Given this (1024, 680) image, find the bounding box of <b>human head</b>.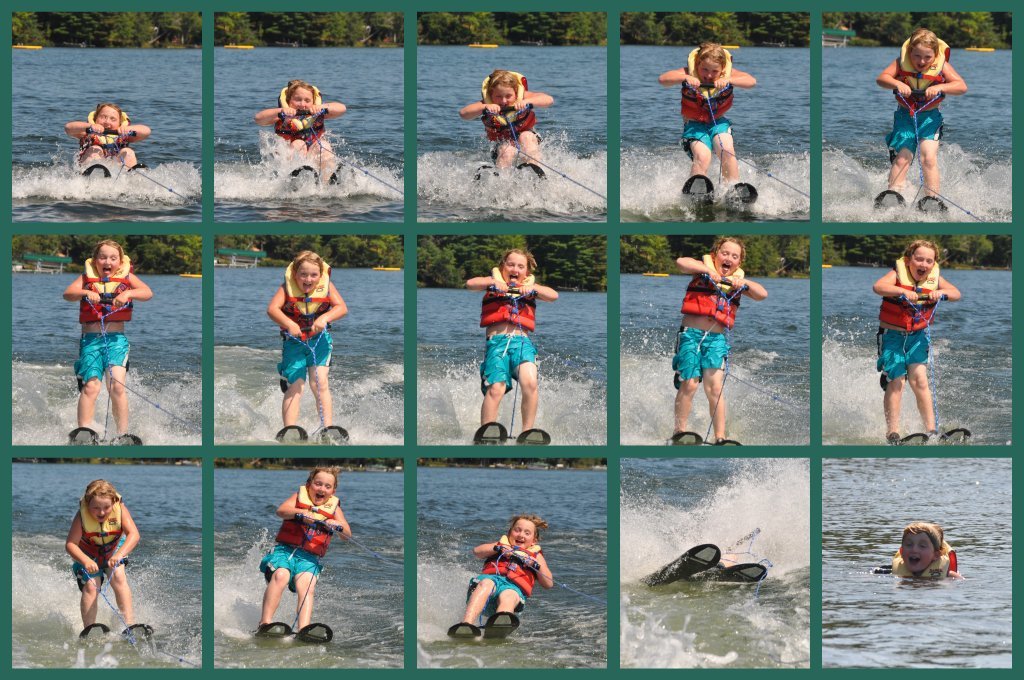
box=[691, 44, 727, 84].
